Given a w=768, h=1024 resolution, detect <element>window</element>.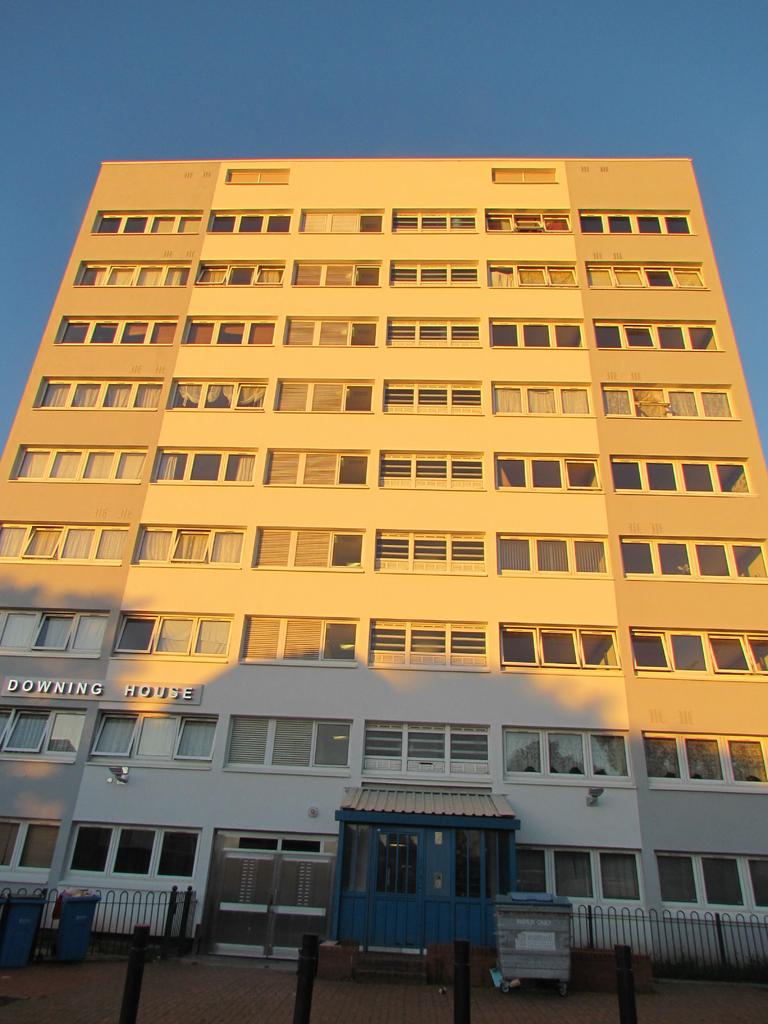
x1=358, y1=263, x2=382, y2=285.
